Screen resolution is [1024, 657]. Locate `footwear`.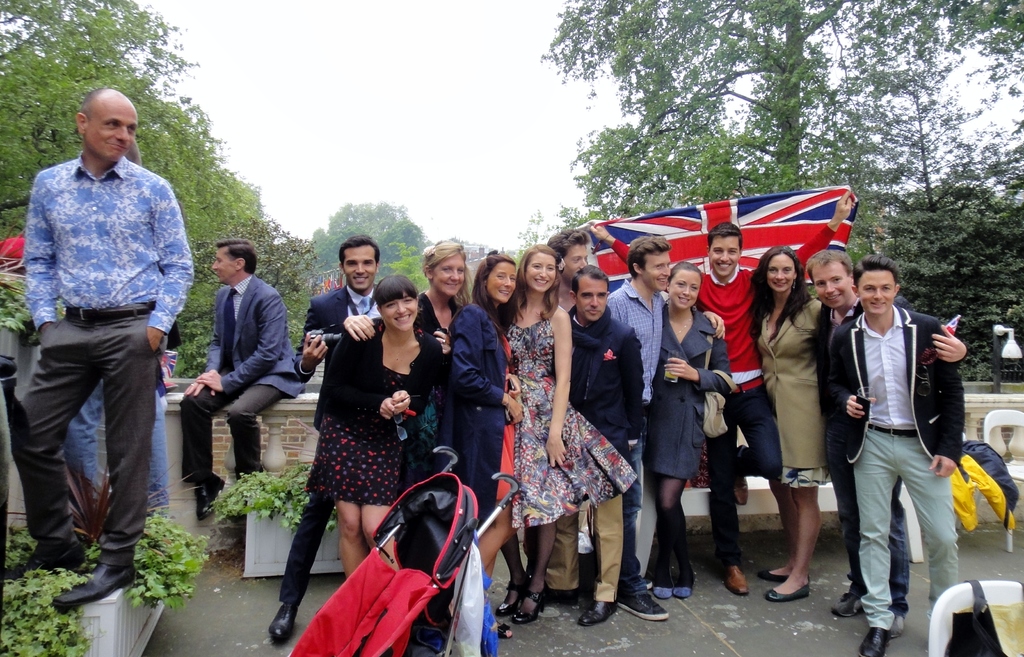
Rect(832, 595, 869, 619).
